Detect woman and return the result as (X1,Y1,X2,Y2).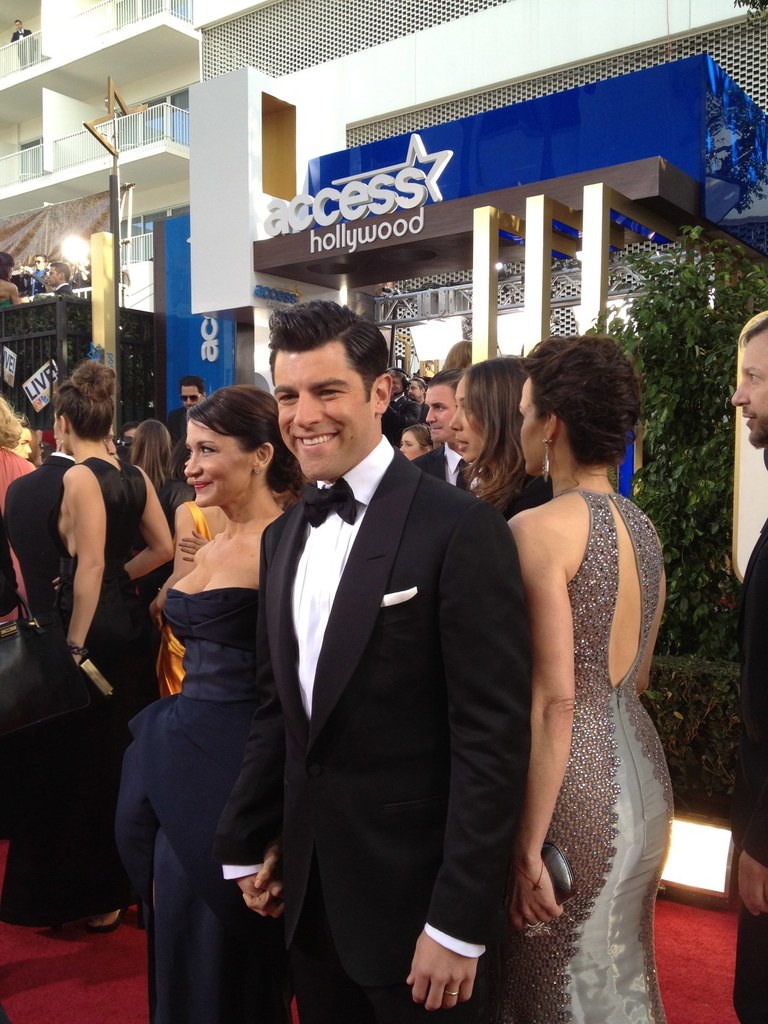
(0,346,167,970).
